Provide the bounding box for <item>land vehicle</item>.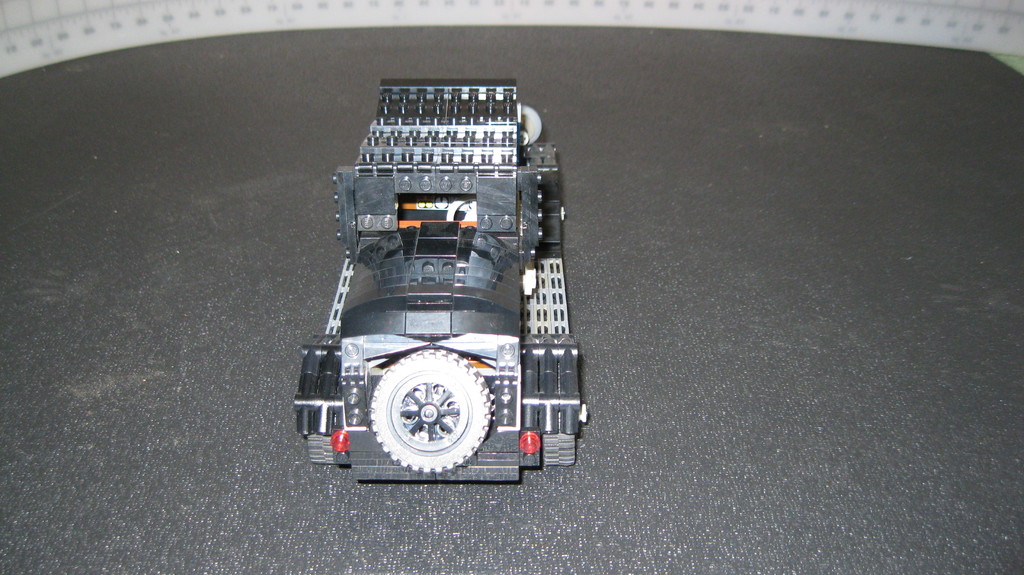
region(298, 105, 584, 509).
